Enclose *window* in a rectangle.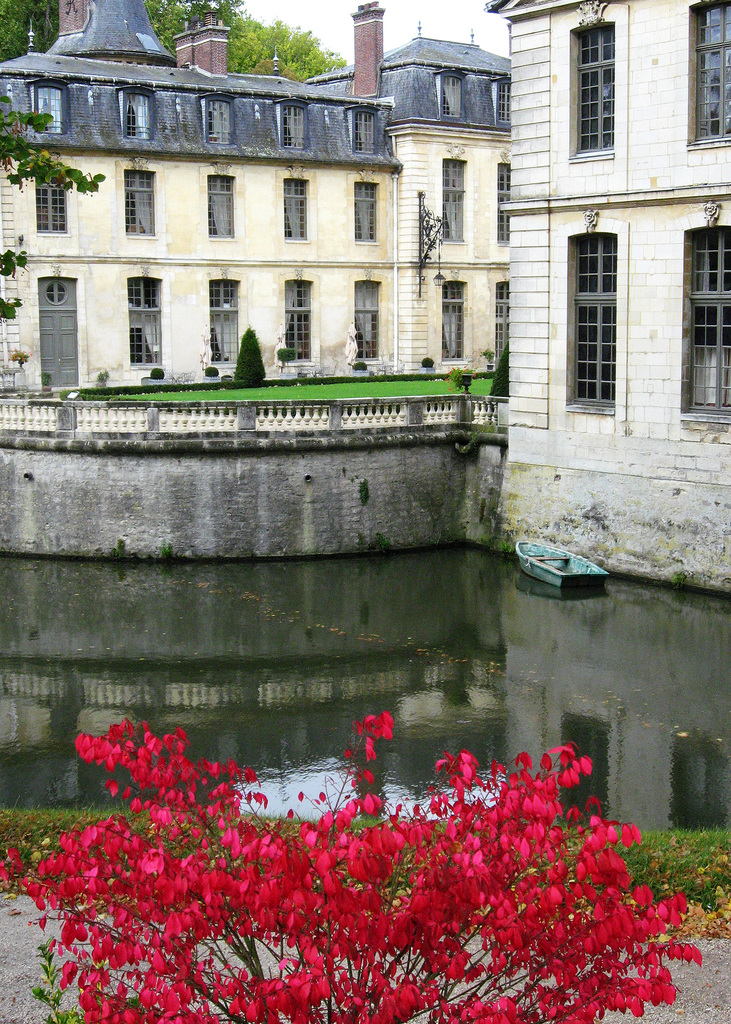
[446, 280, 468, 366].
